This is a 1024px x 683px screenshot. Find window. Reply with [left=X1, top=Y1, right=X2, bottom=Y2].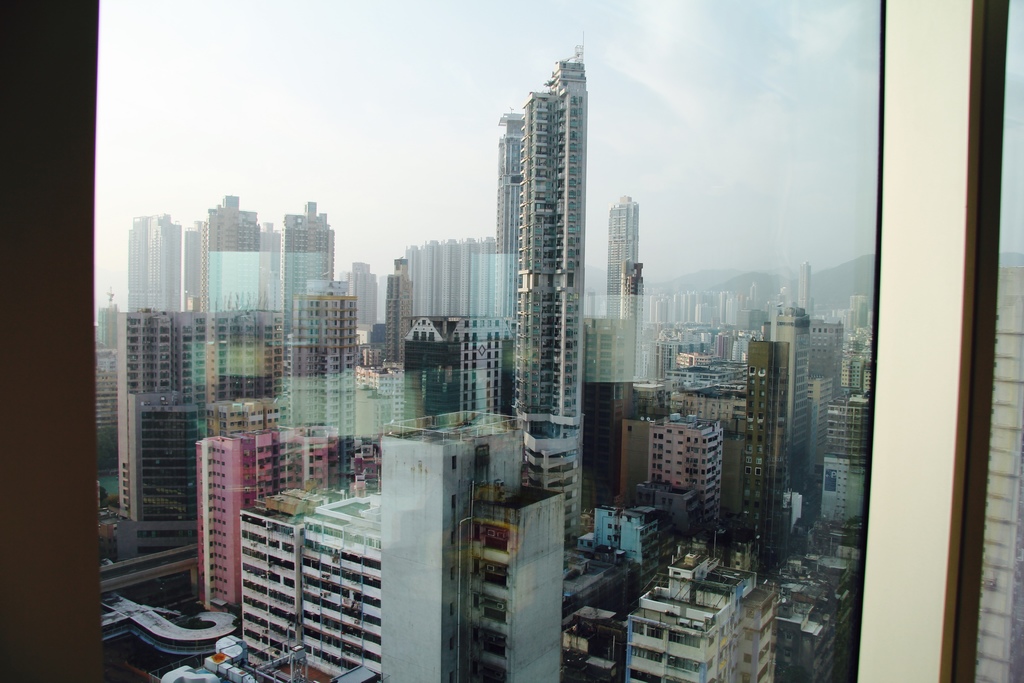
[left=483, top=599, right=504, bottom=625].
